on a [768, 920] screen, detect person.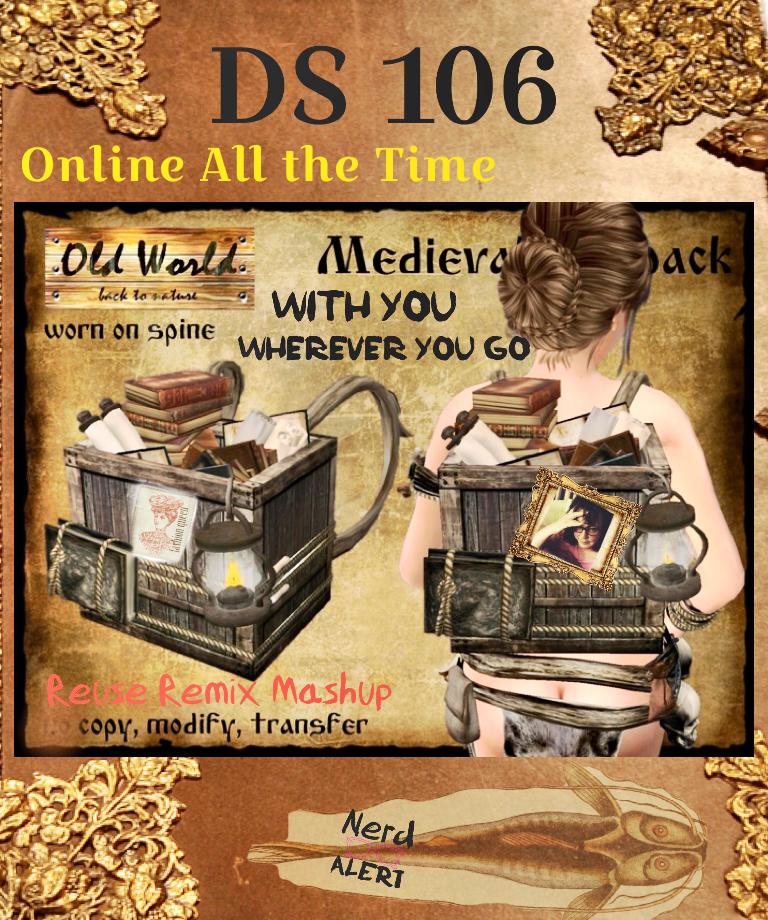
region(402, 202, 746, 764).
